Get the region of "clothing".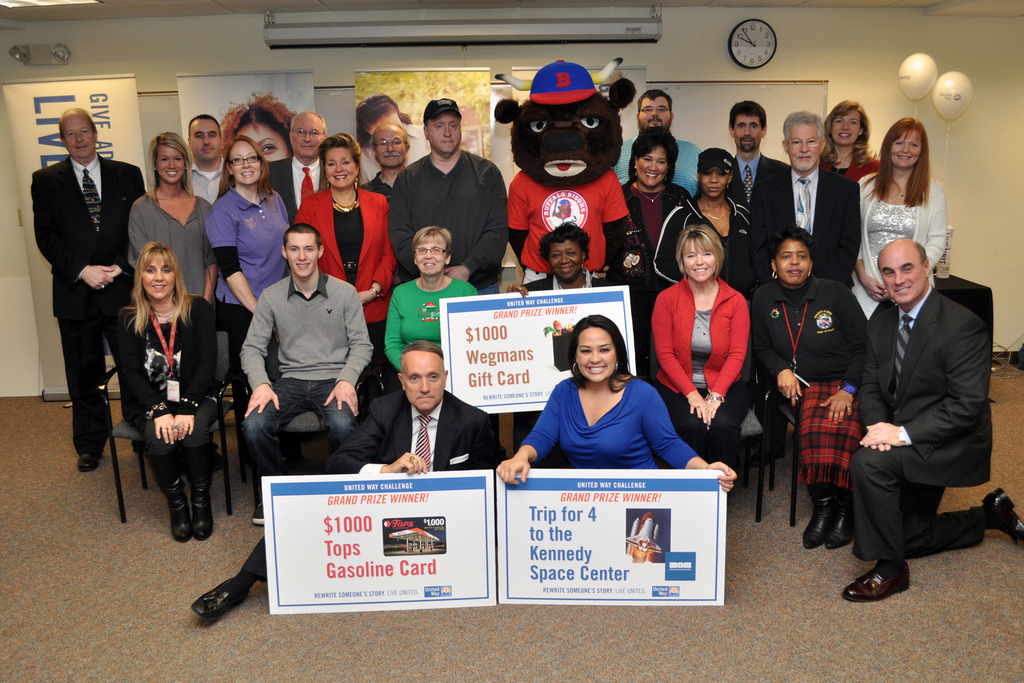
(204, 181, 300, 327).
